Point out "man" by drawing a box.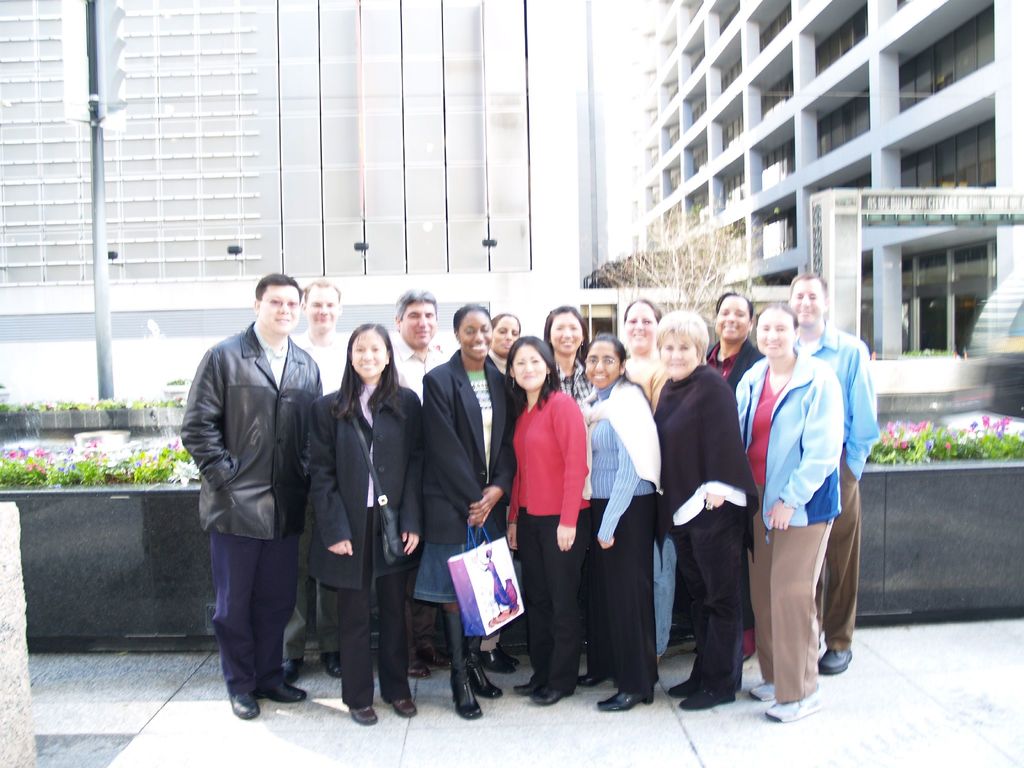
x1=183 y1=260 x2=334 y2=728.
